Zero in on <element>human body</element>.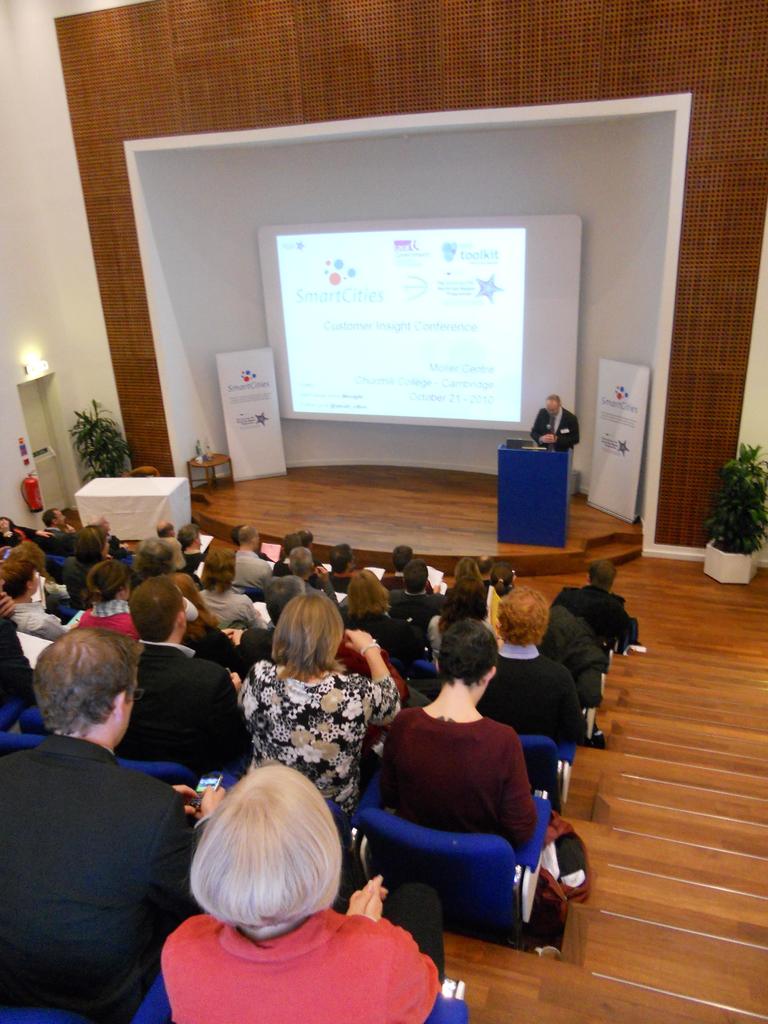
Zeroed in: 381 552 438 640.
